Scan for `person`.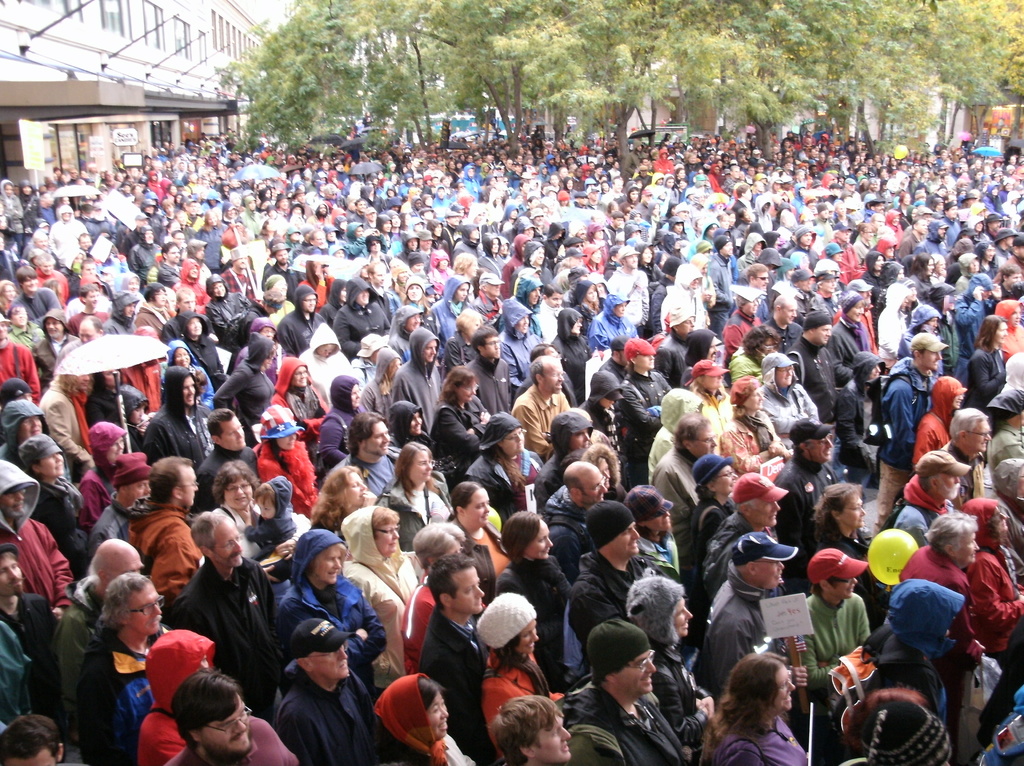
Scan result: bbox=(605, 325, 672, 457).
